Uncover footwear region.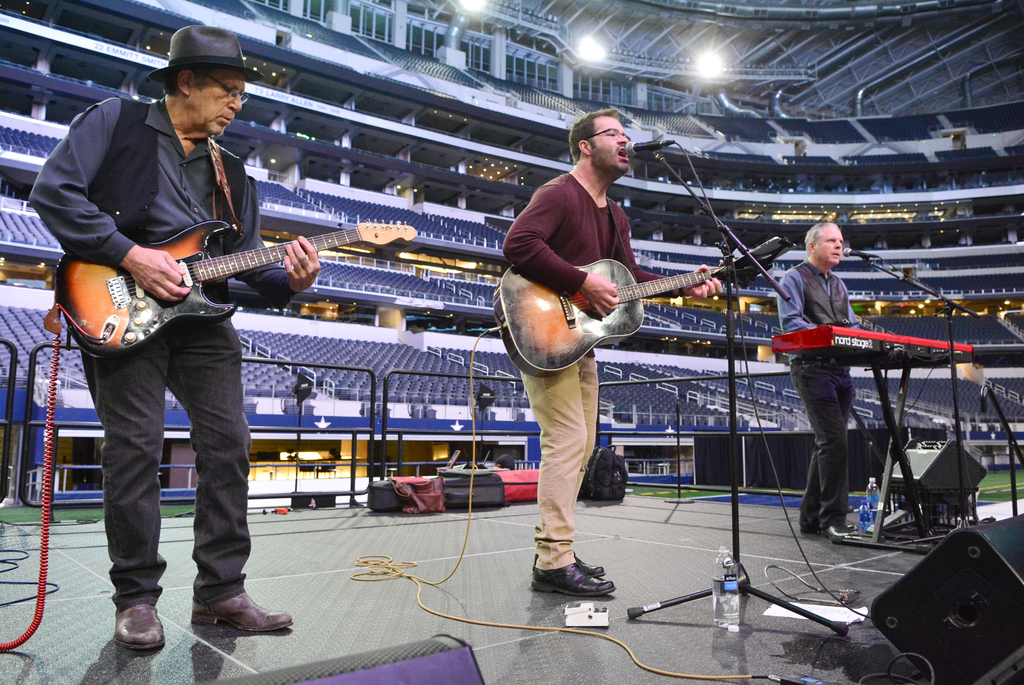
Uncovered: <box>821,517,859,534</box>.
